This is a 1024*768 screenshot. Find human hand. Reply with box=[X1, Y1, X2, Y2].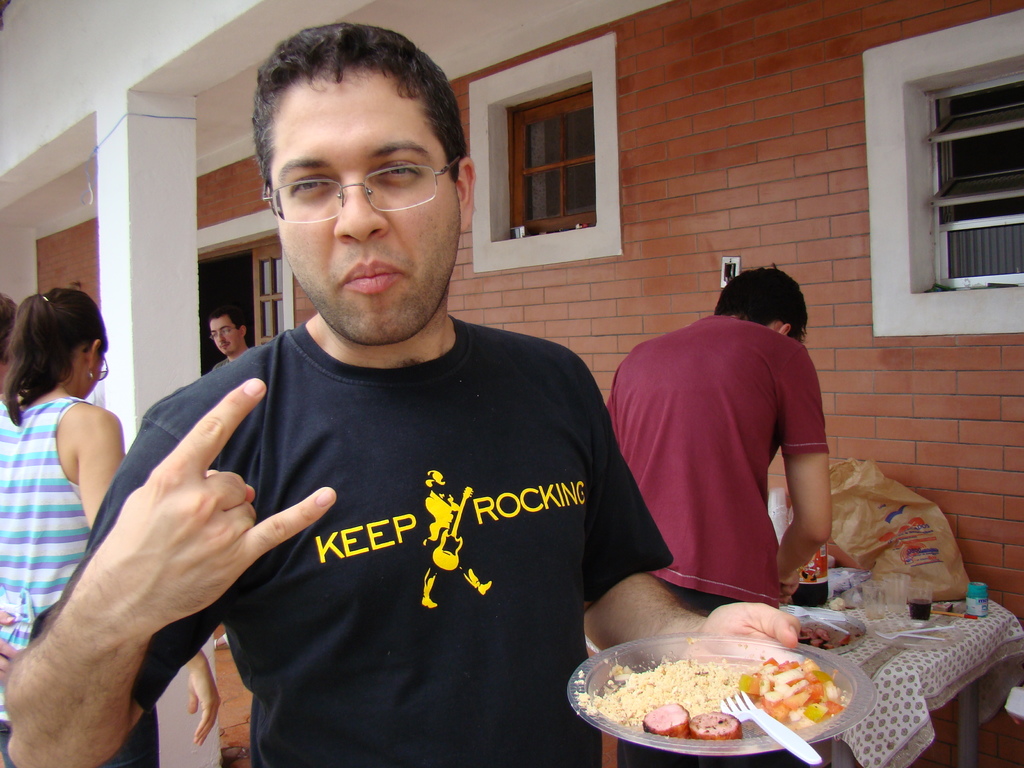
box=[28, 389, 280, 739].
